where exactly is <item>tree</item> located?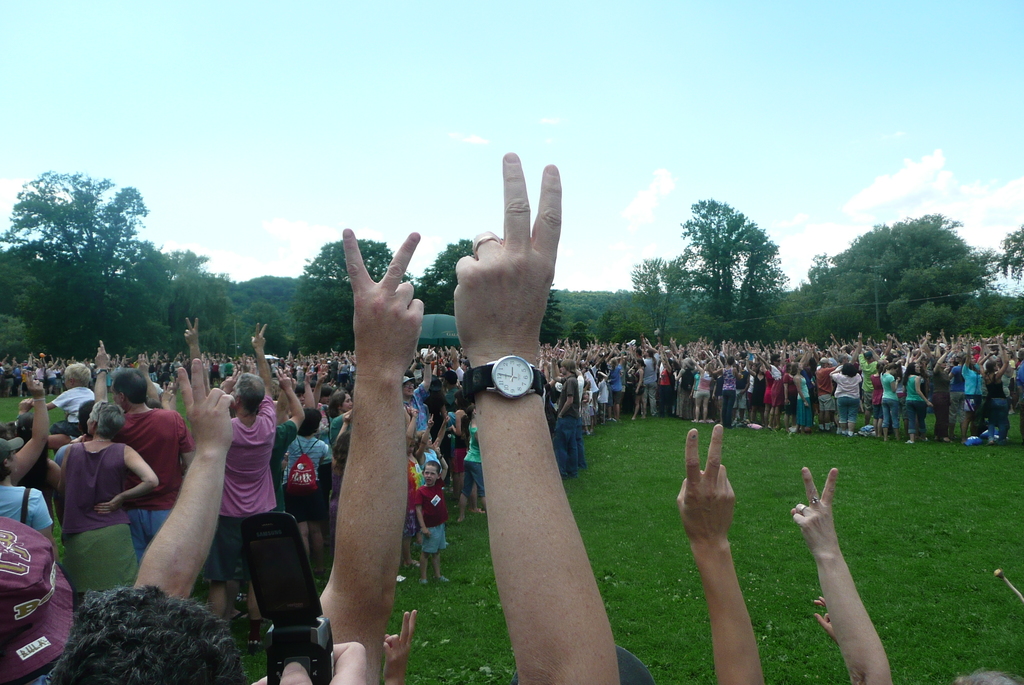
Its bounding box is (594, 309, 616, 350).
